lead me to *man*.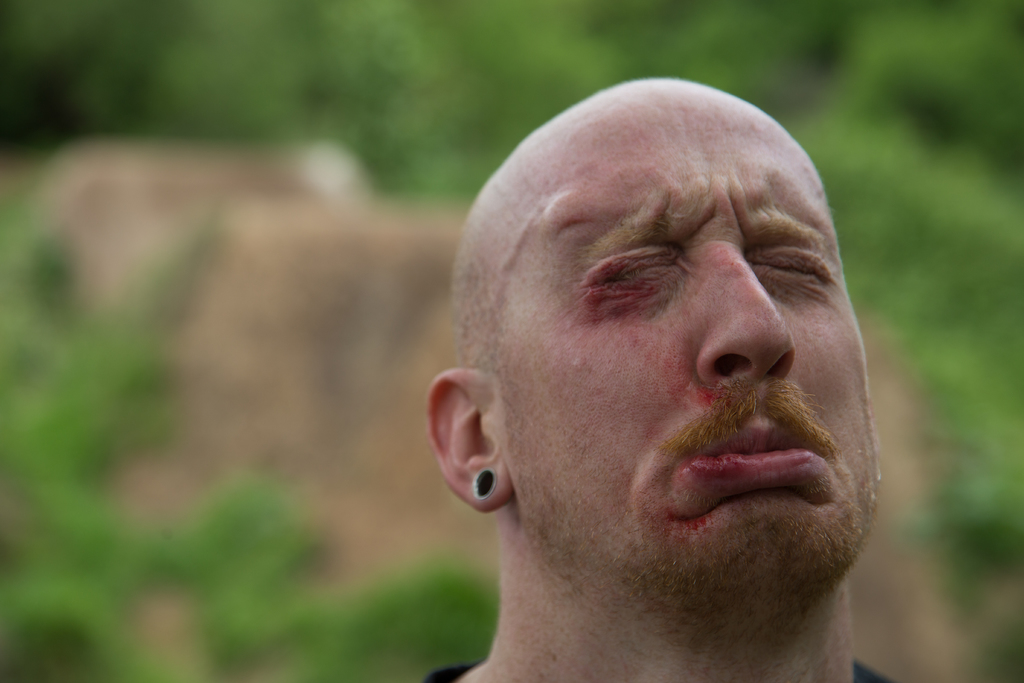
Lead to BBox(387, 58, 968, 682).
